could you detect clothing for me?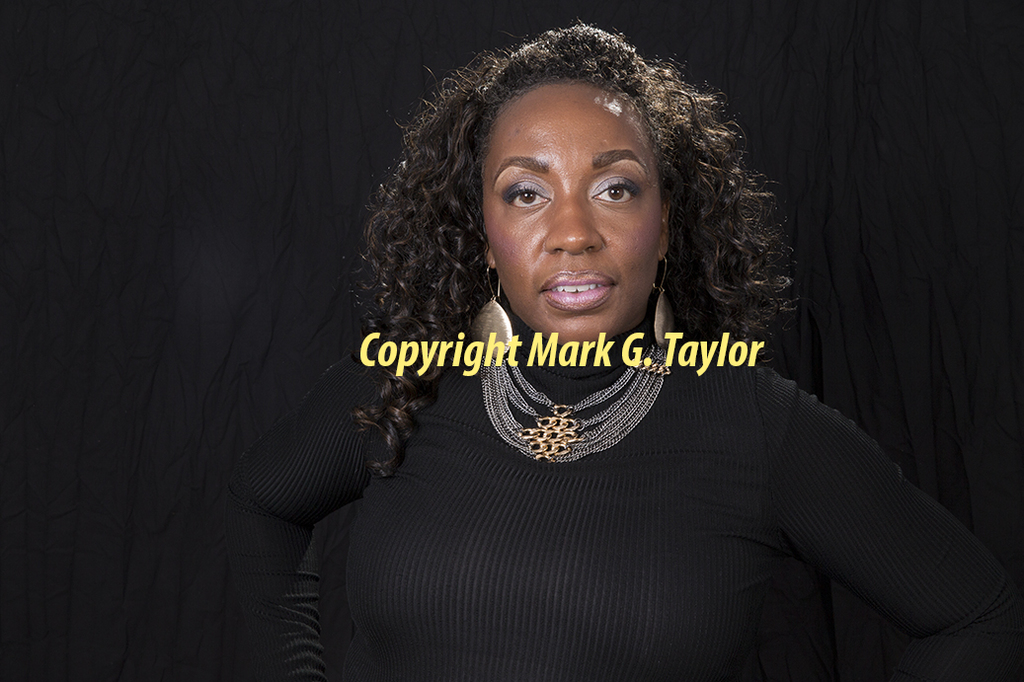
Detection result: box=[296, 274, 985, 670].
